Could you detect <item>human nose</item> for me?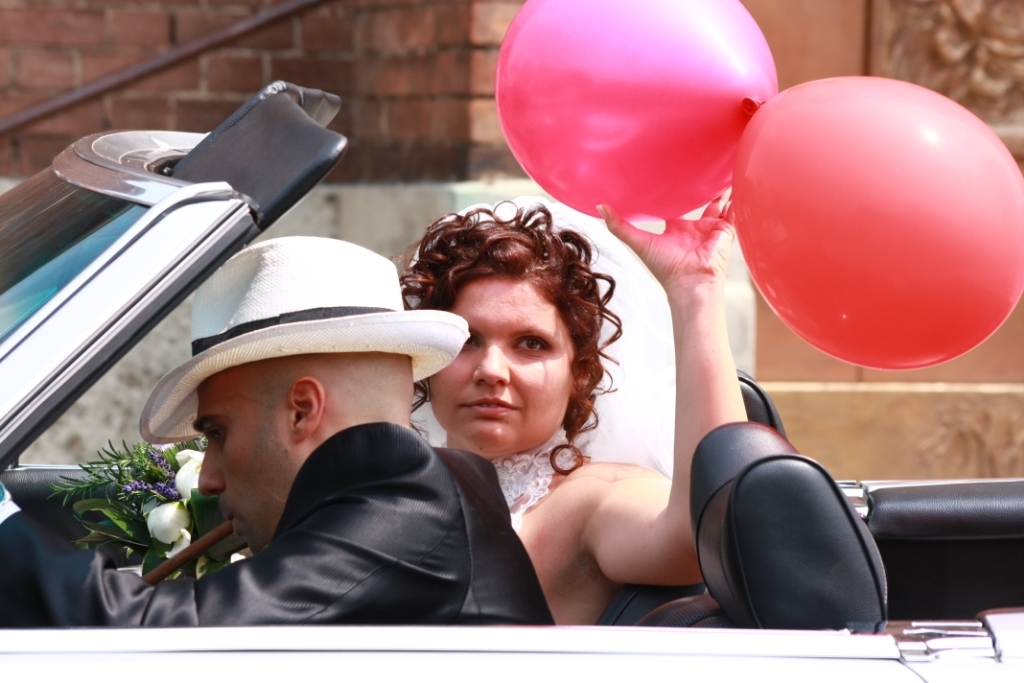
Detection result: (467, 332, 513, 389).
